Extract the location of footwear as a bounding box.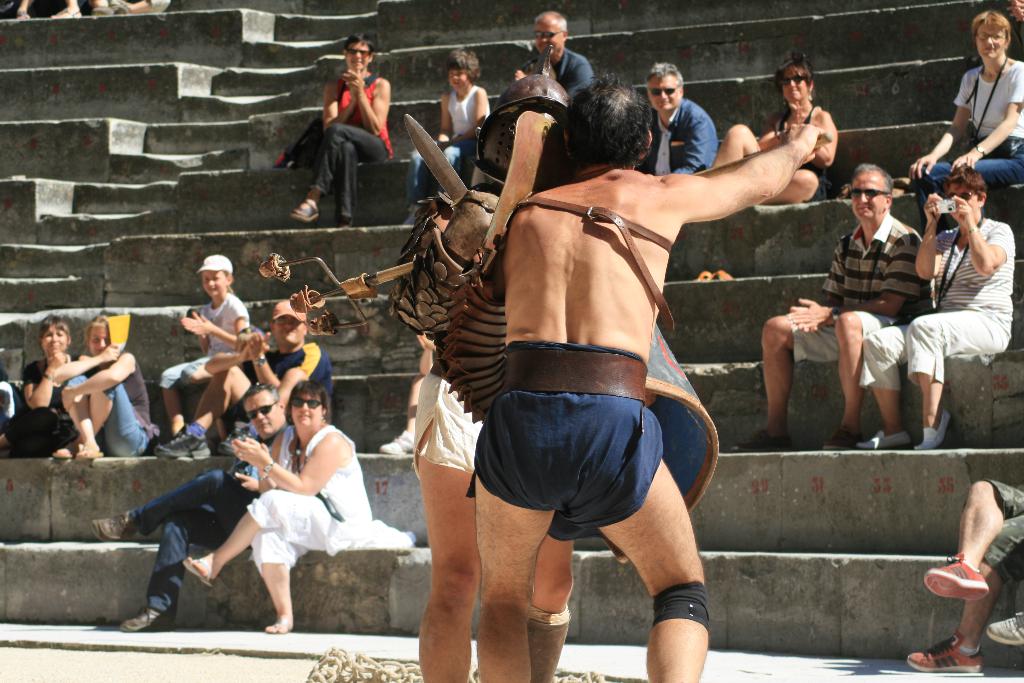
94/509/141/542.
